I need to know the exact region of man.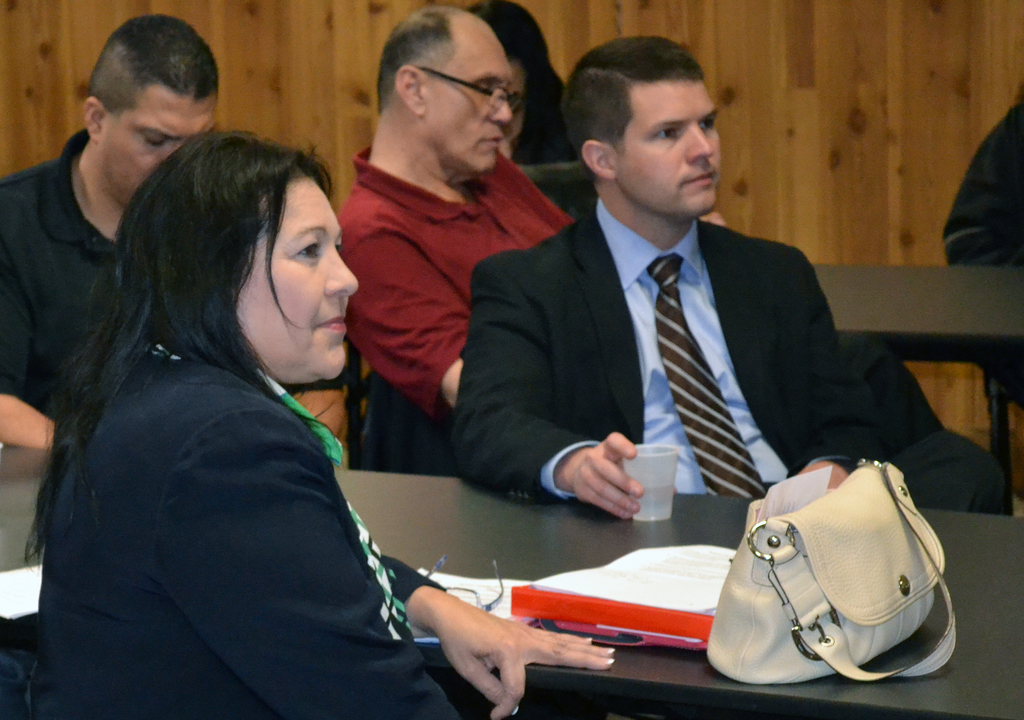
Region: [334, 3, 1014, 518].
